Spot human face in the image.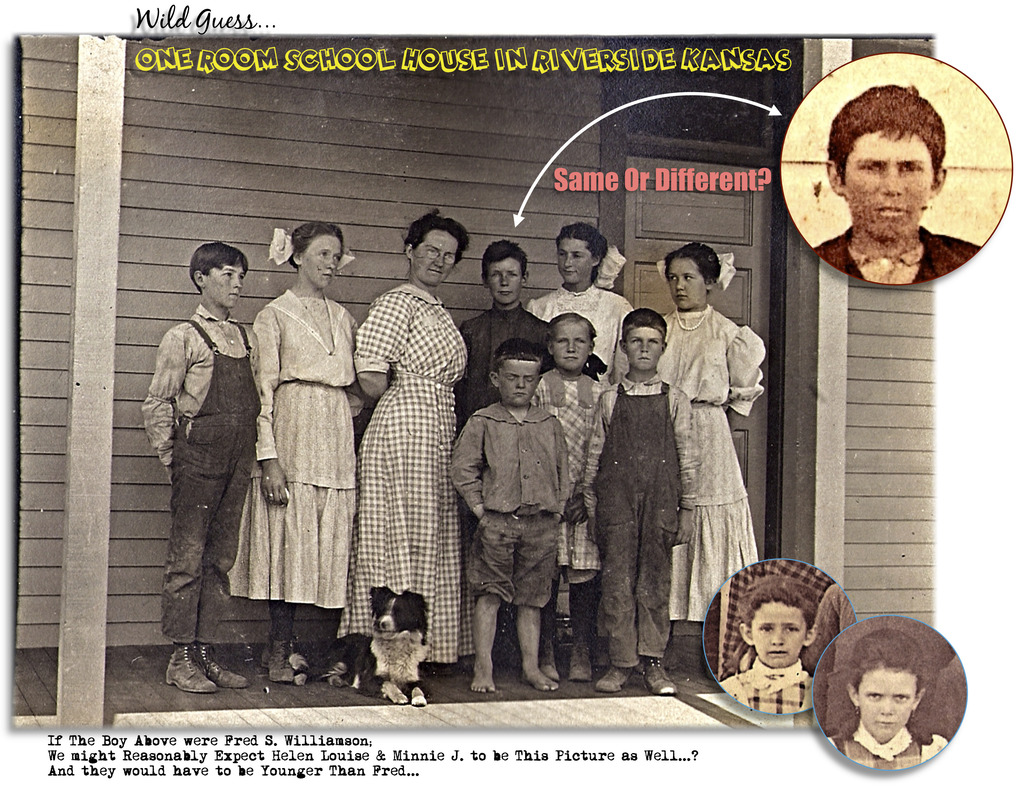
human face found at bbox=(753, 605, 804, 664).
